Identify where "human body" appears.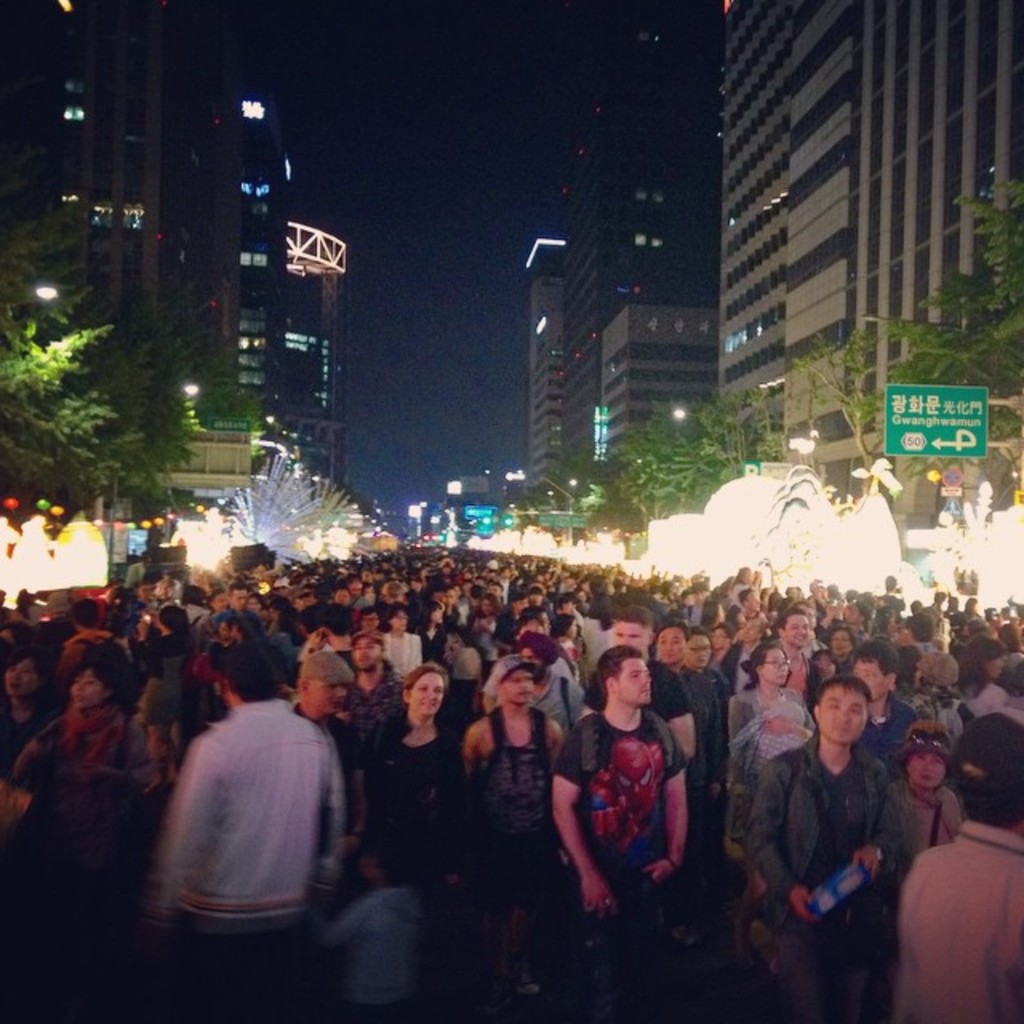
Appears at left=856, top=635, right=917, bottom=822.
